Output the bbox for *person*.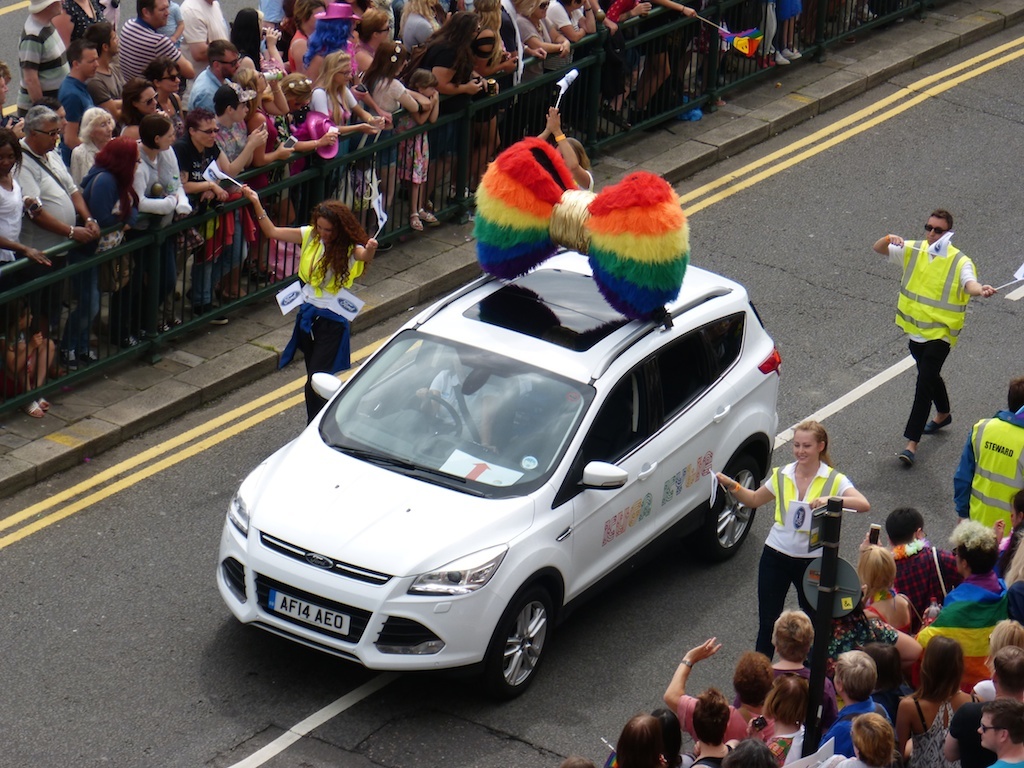
(127,105,197,213).
